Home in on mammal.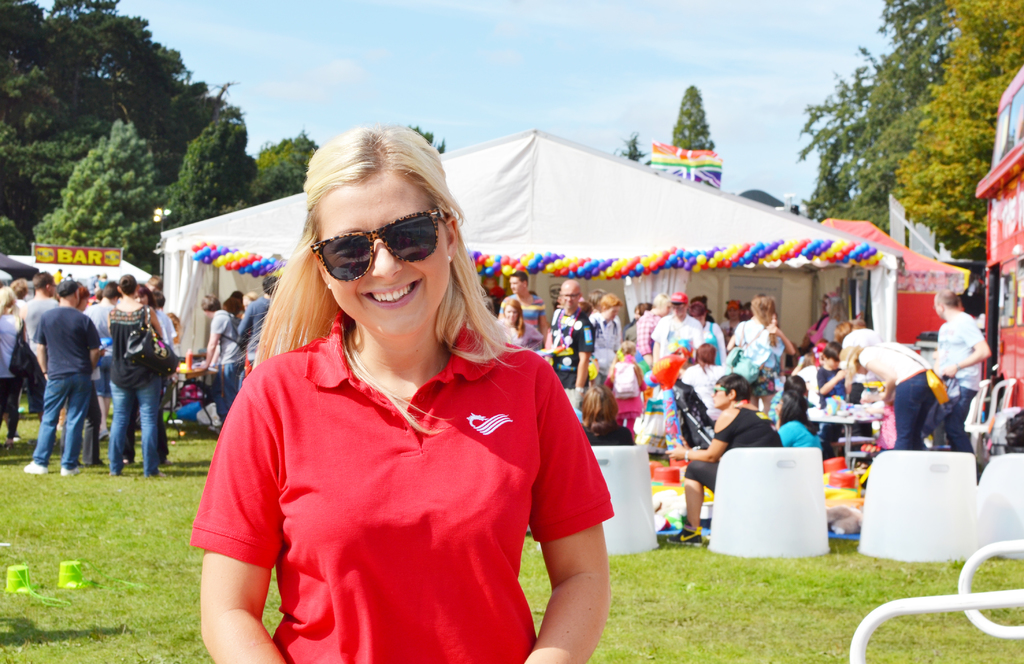
Homed in at bbox=(786, 375, 806, 399).
